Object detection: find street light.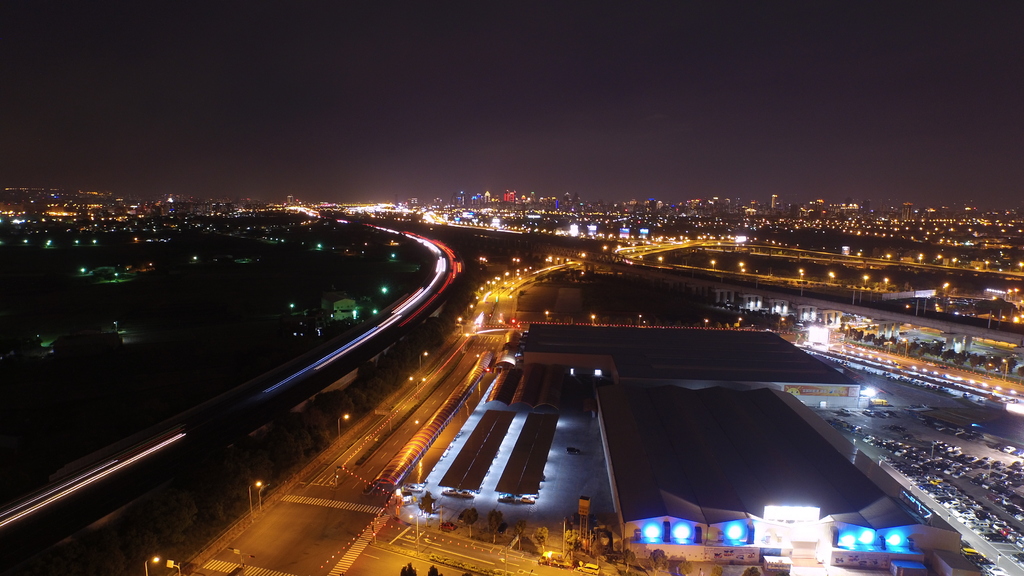
BBox(452, 317, 462, 332).
